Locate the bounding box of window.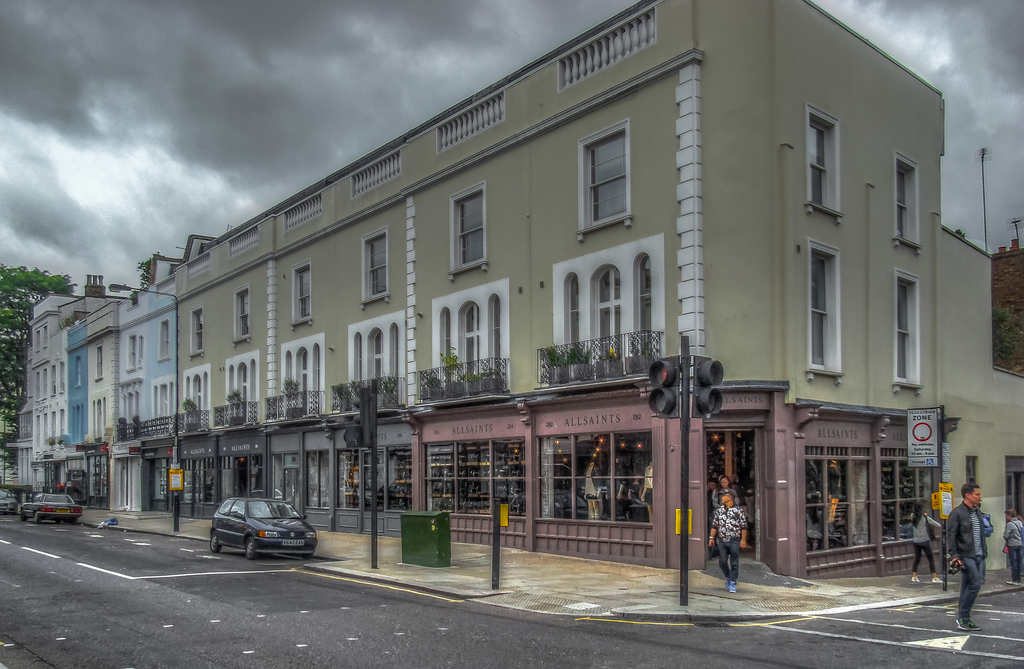
Bounding box: [896, 156, 920, 243].
